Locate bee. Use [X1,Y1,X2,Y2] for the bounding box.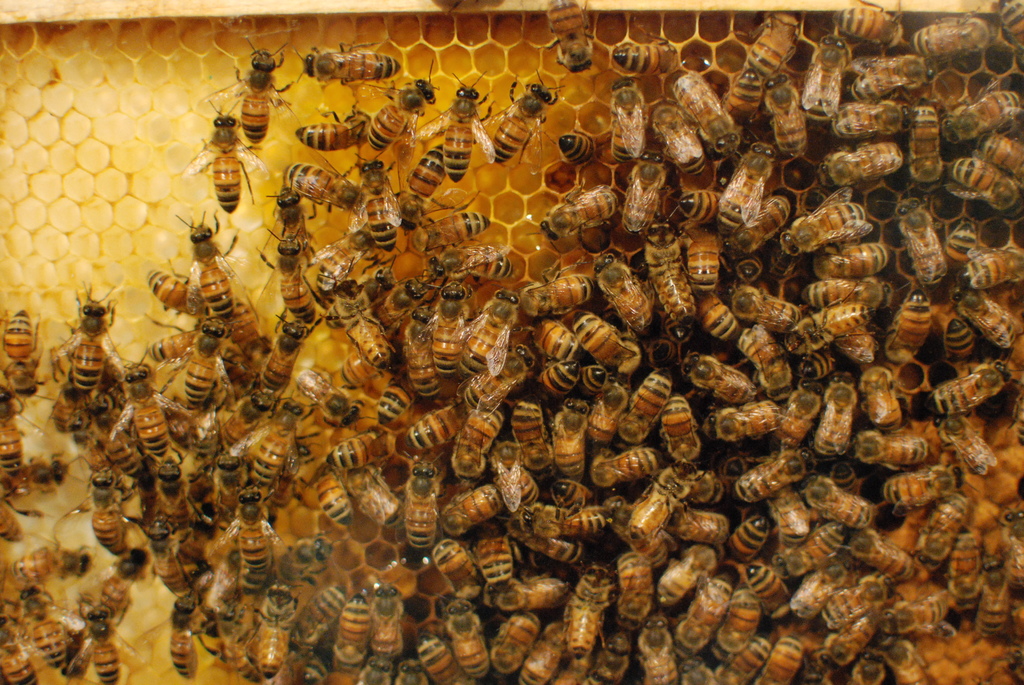
[650,100,708,176].
